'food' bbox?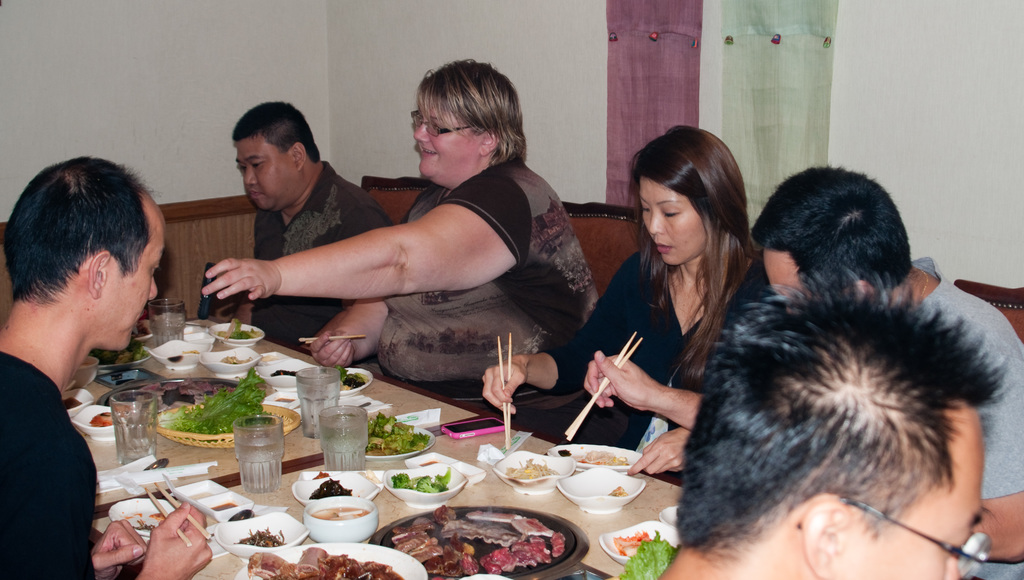
(left=391, top=463, right=448, bottom=492)
